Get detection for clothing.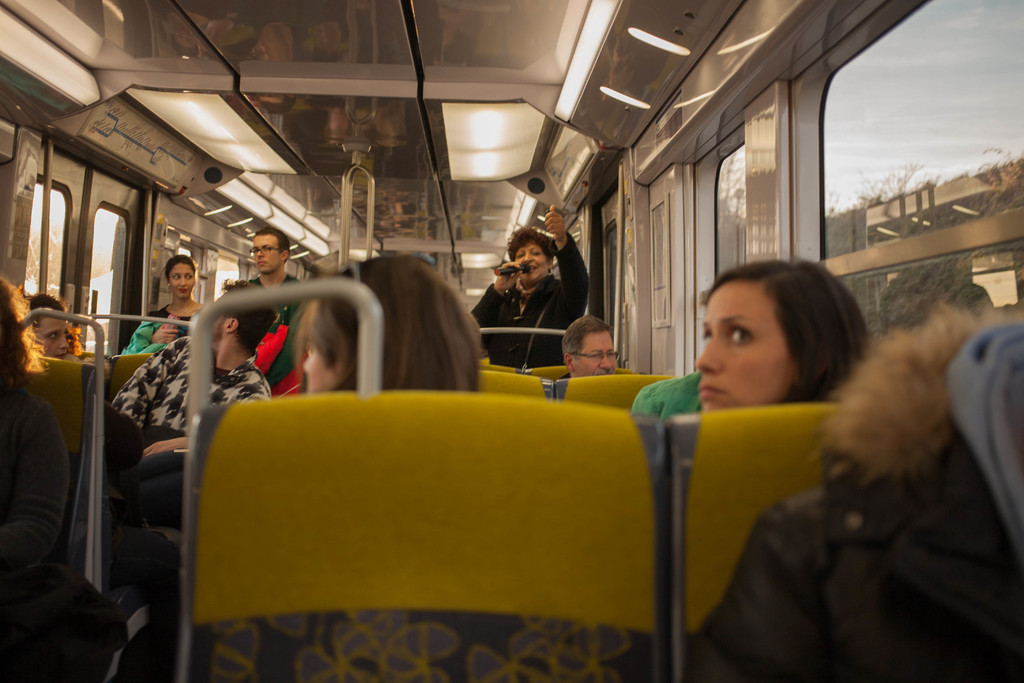
Detection: left=466, top=238, right=597, bottom=377.
